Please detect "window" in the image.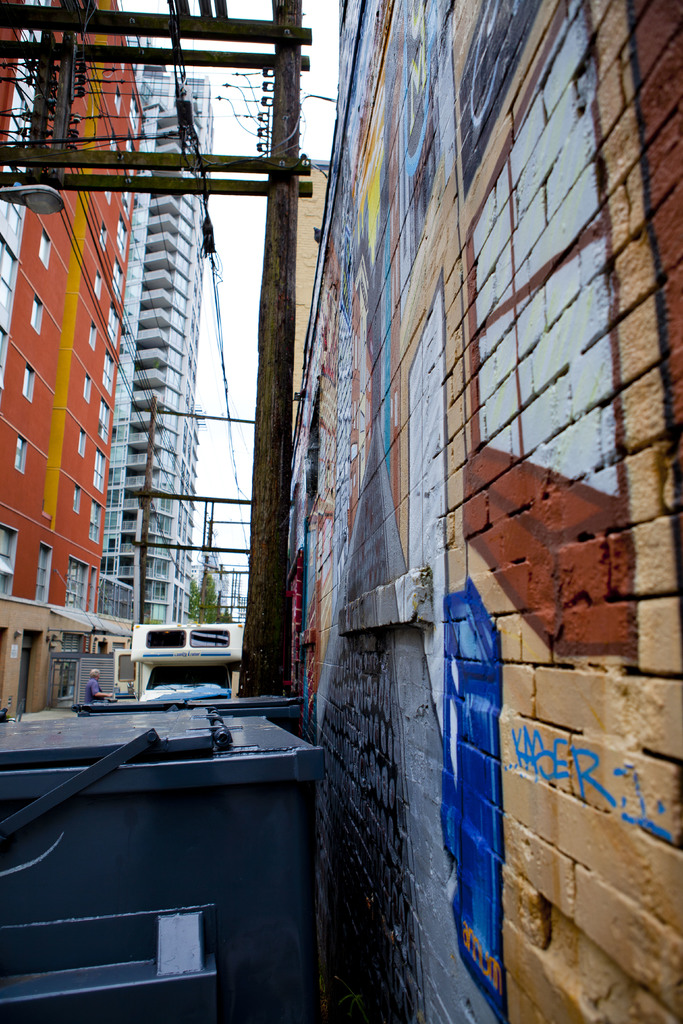
x1=98 y1=273 x2=102 y2=302.
